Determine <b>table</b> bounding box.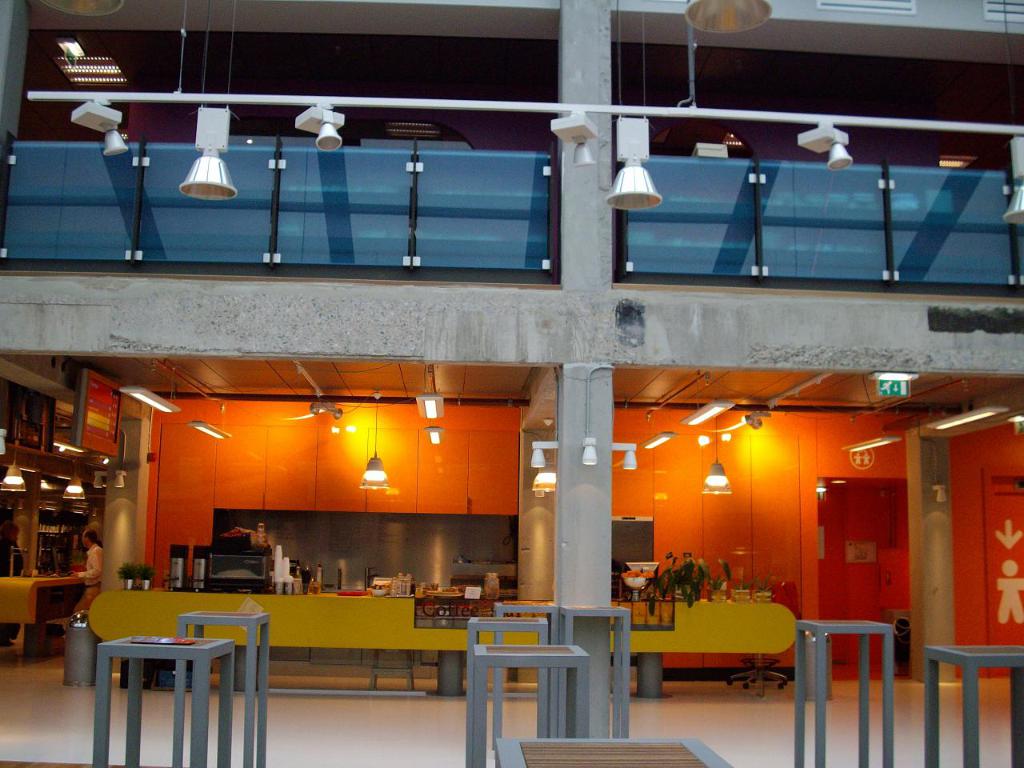
Determined: (496,602,558,750).
